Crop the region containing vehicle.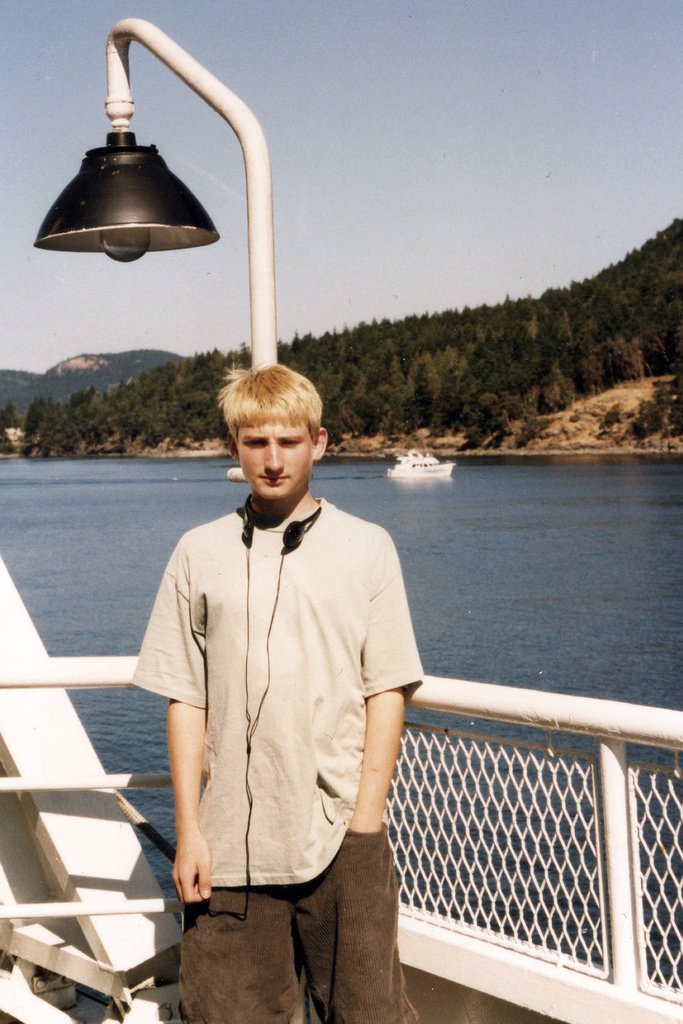
Crop region: 0/554/682/1023.
